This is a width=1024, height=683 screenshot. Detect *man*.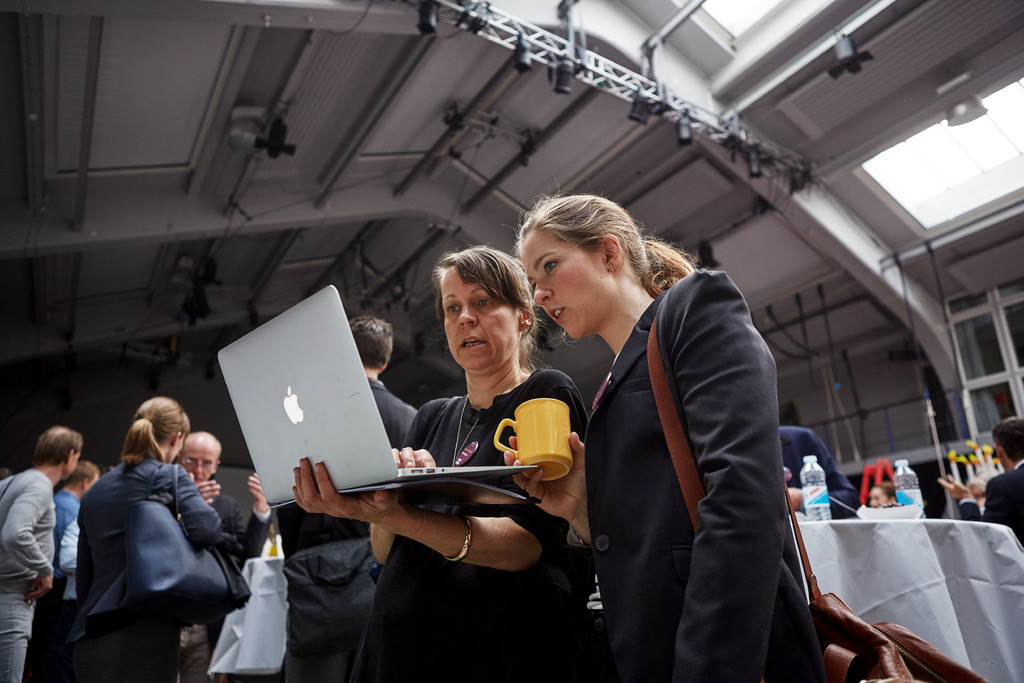
select_region(776, 424, 855, 527).
